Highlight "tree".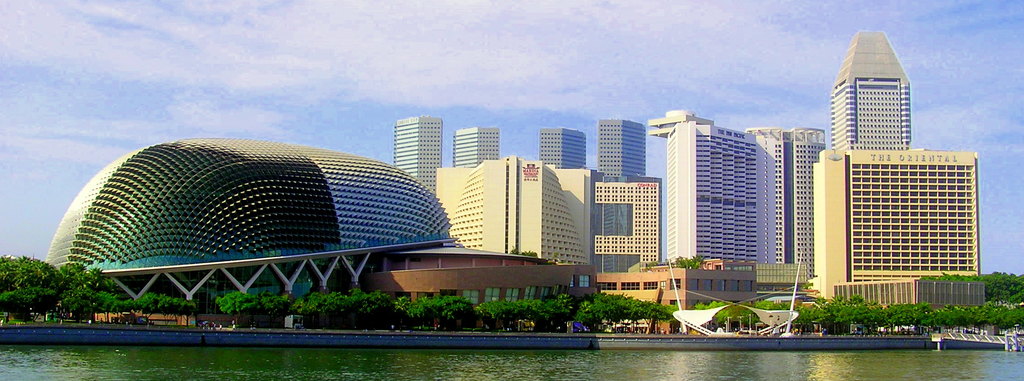
Highlighted region: region(136, 289, 170, 323).
